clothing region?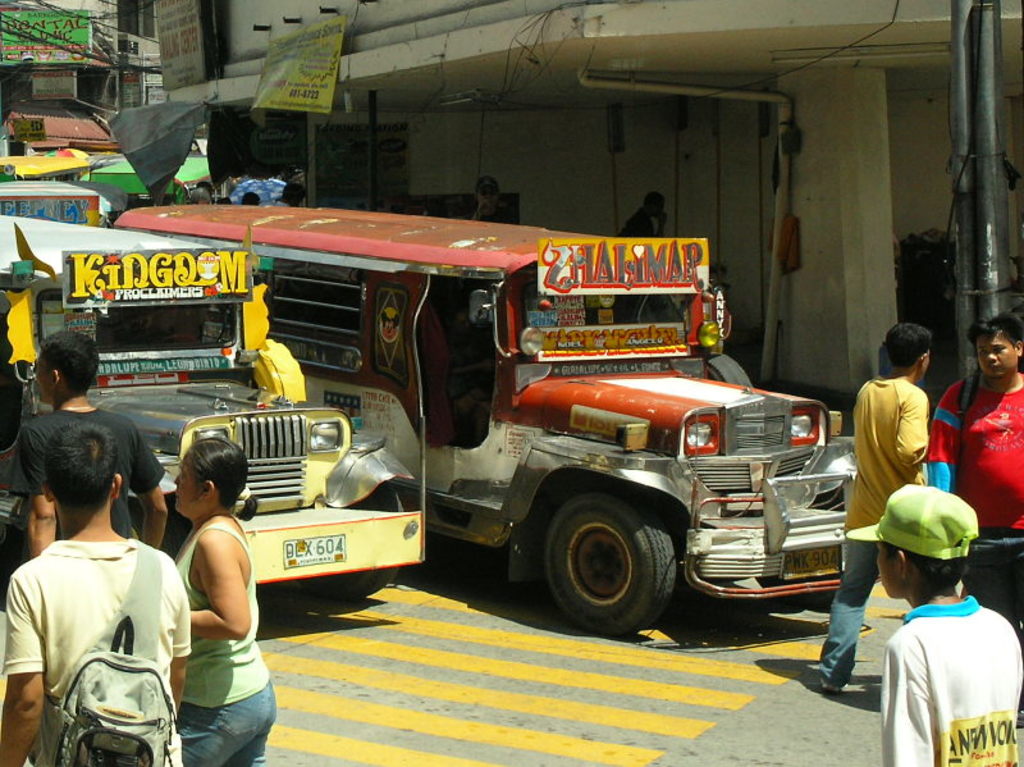
{"left": 933, "top": 384, "right": 1023, "bottom": 531}
